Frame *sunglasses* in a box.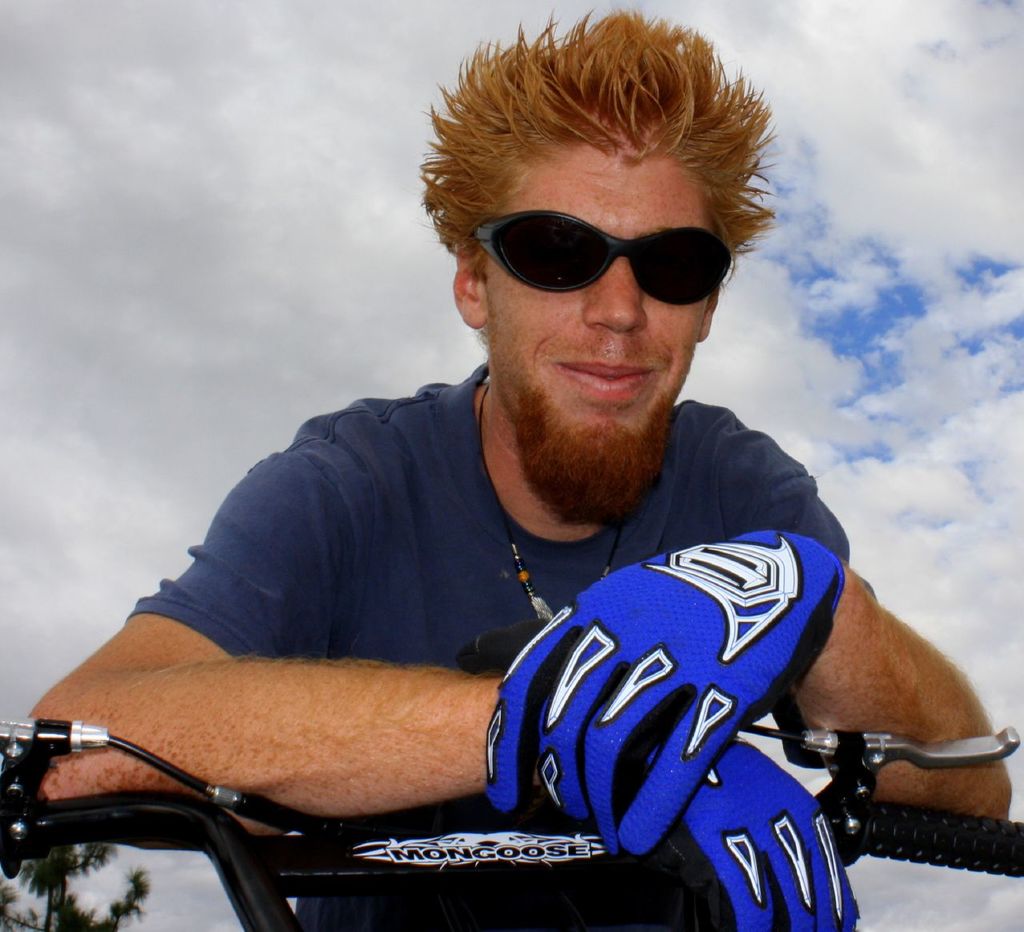
473 211 734 306.
